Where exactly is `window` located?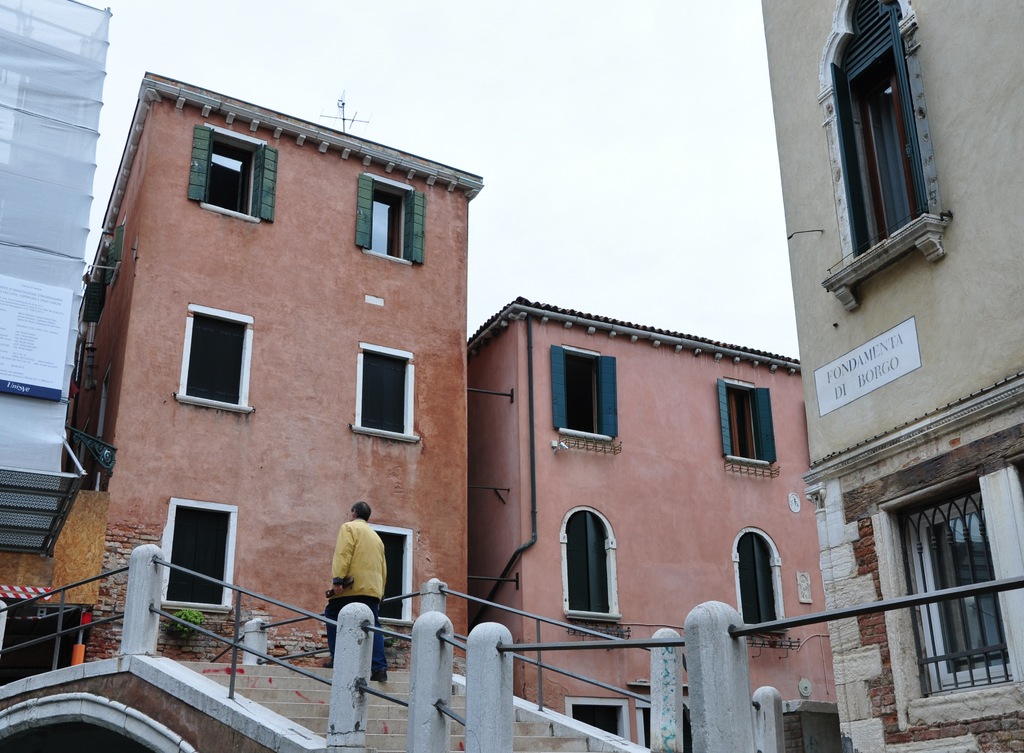
Its bounding box is bbox(360, 341, 414, 438).
